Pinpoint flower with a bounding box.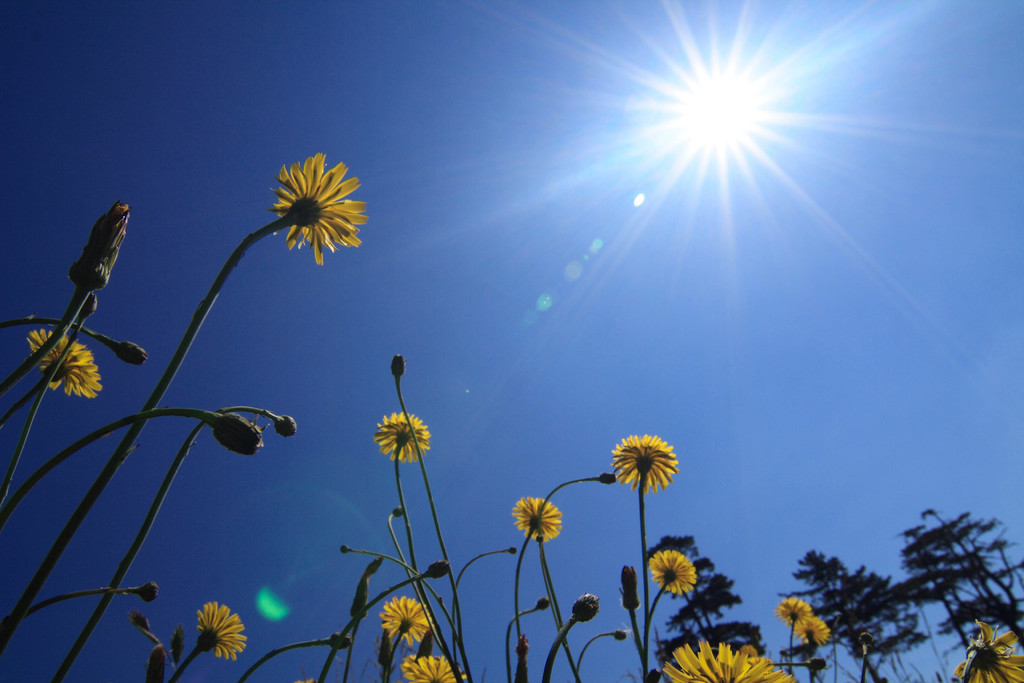
region(420, 562, 449, 578).
